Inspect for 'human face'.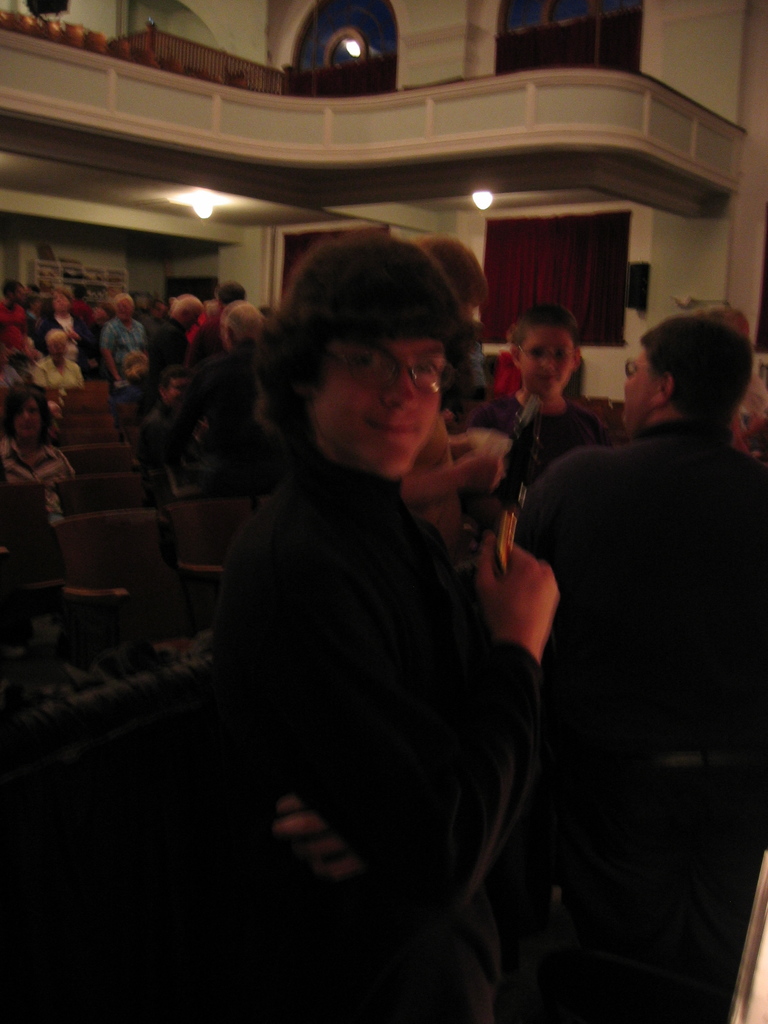
Inspection: <bbox>621, 350, 649, 431</bbox>.
